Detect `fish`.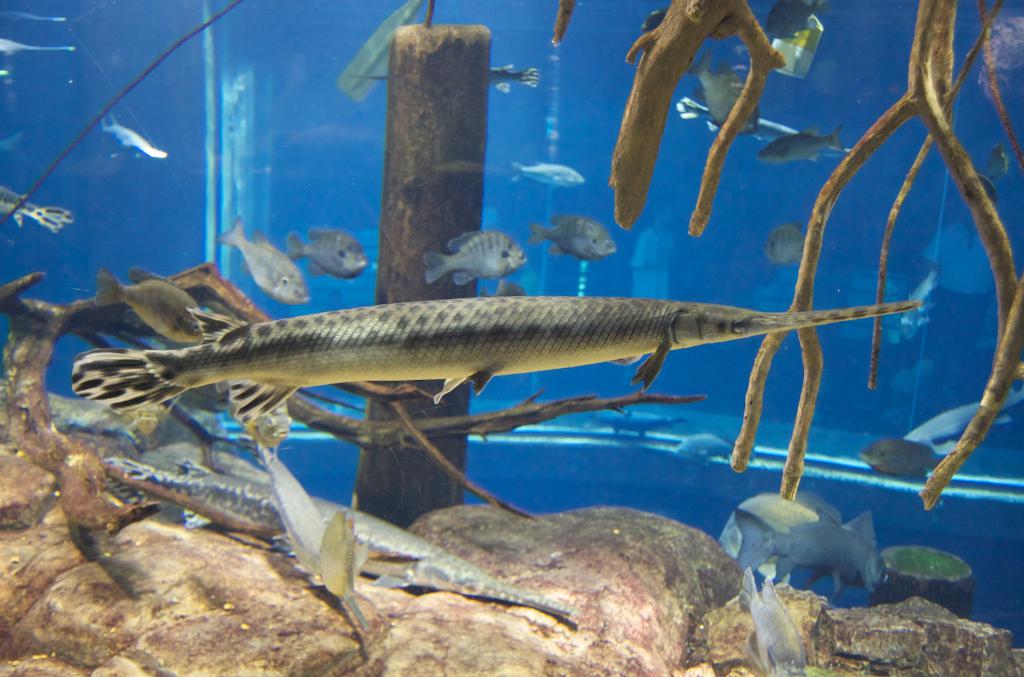
Detected at 759 127 838 166.
